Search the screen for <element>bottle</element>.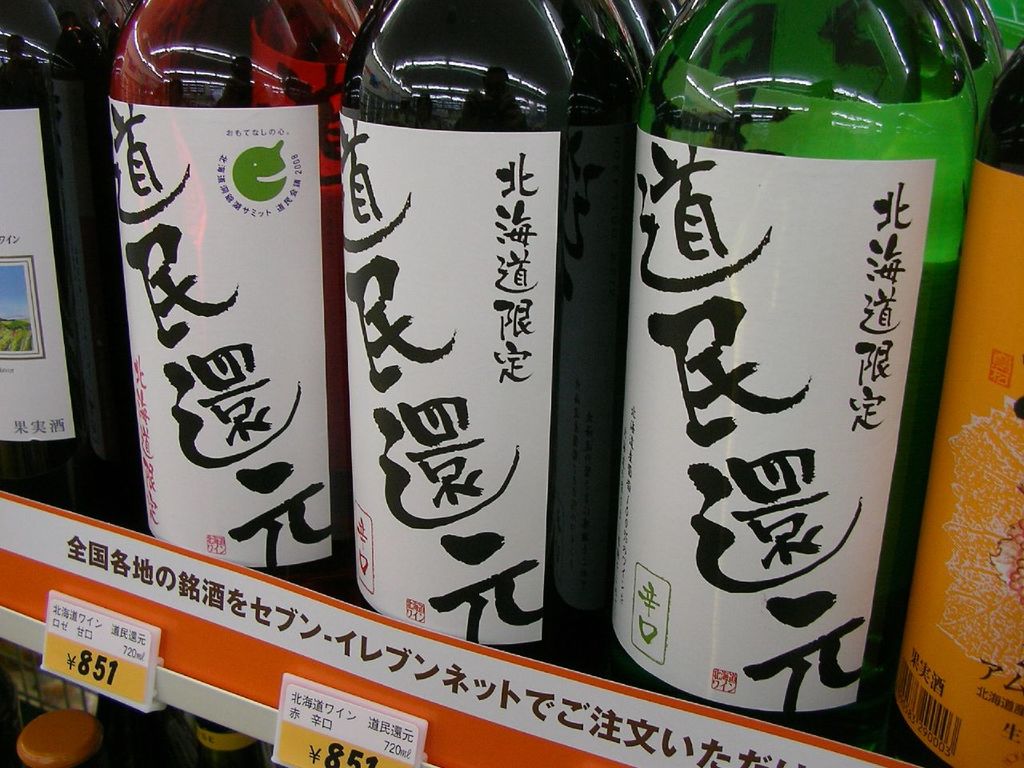
Found at <box>333,0,651,664</box>.
